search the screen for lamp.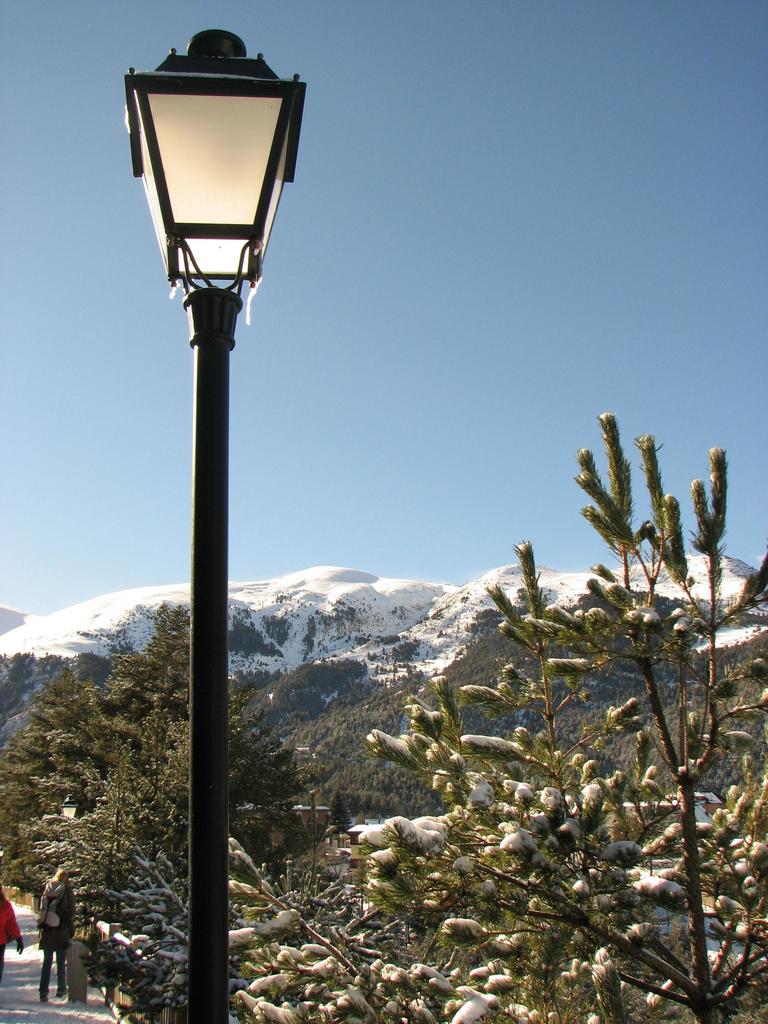
Found at (125,16,306,379).
